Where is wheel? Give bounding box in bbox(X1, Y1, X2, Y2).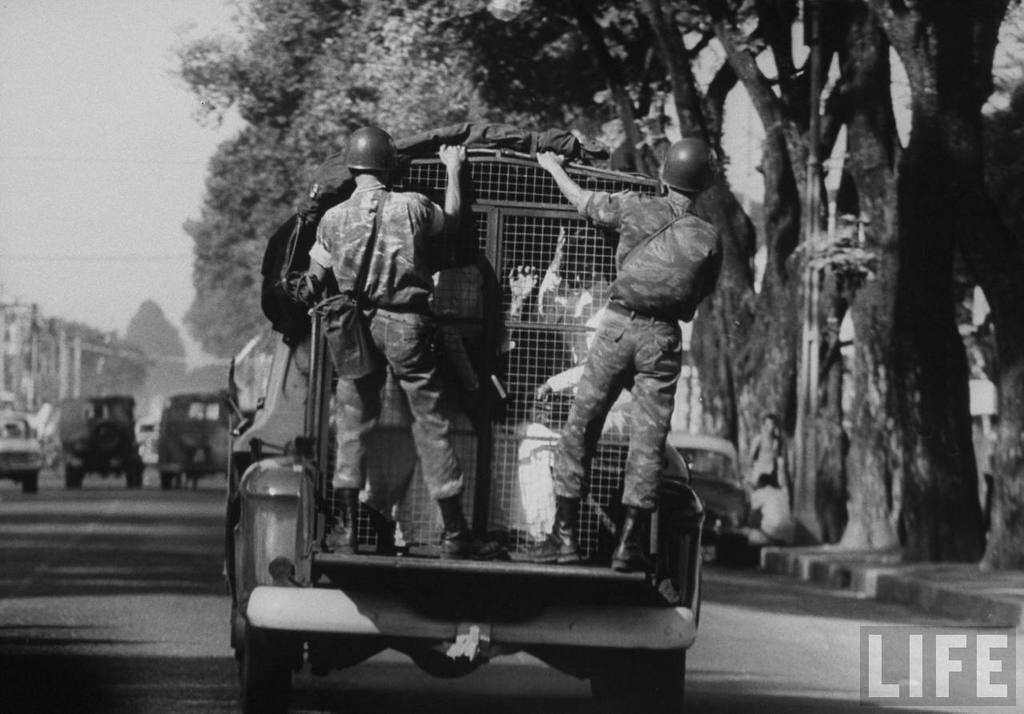
bbox(22, 461, 44, 497).
